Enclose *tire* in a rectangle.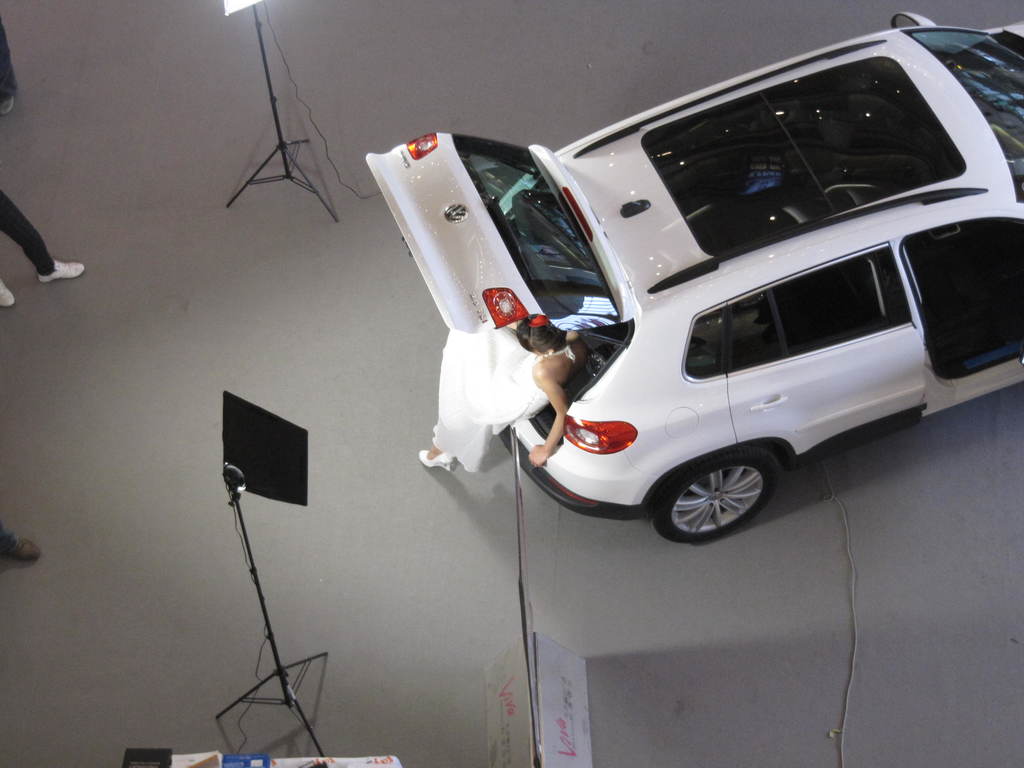
(650,449,782,545).
